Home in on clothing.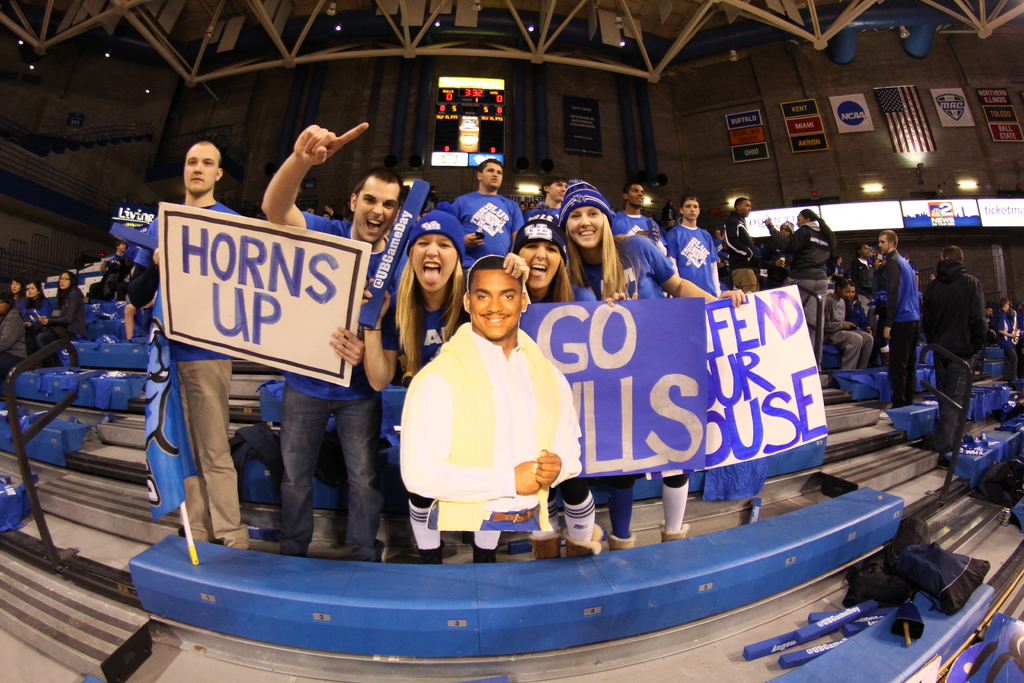
Homed in at {"x1": 377, "y1": 274, "x2": 503, "y2": 552}.
